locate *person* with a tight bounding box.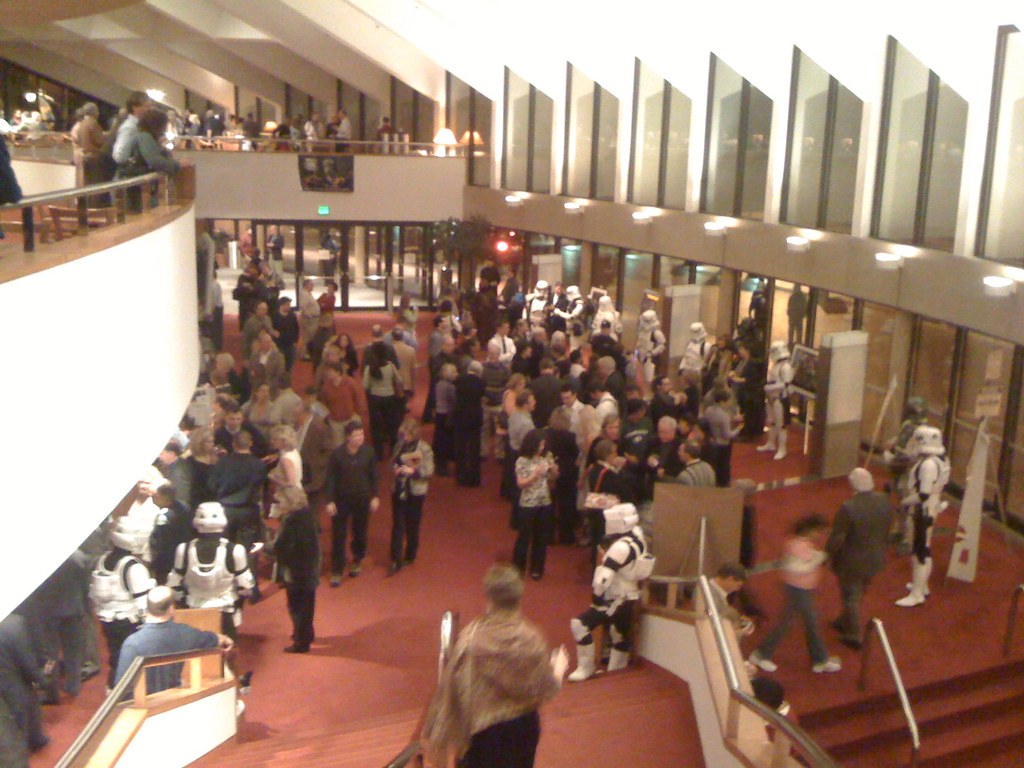
[440, 360, 462, 457].
